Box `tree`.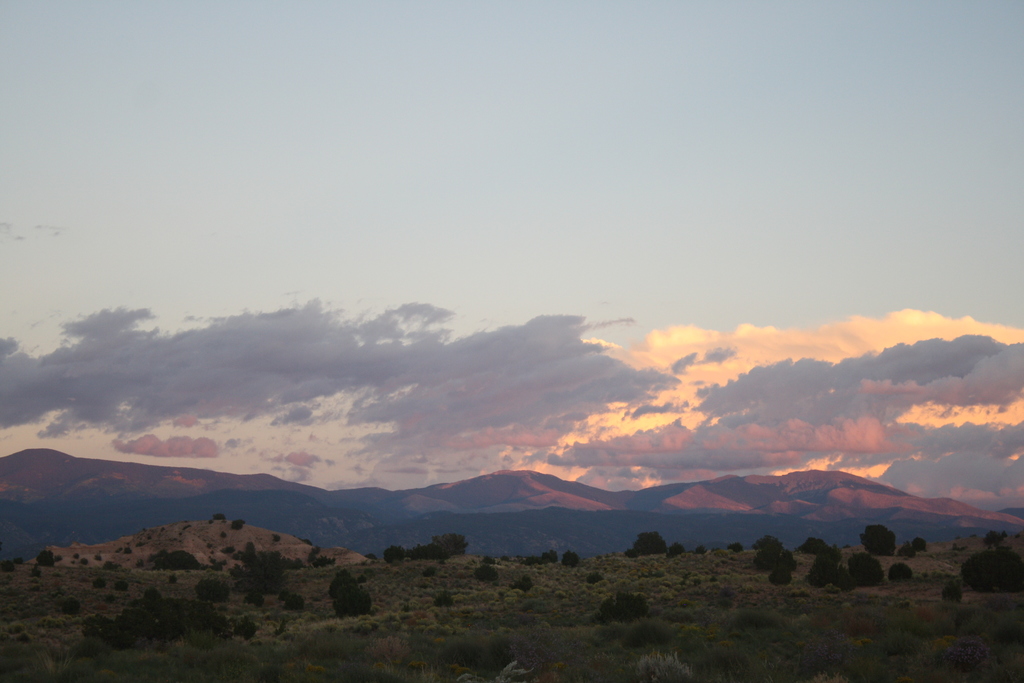
800 531 831 552.
